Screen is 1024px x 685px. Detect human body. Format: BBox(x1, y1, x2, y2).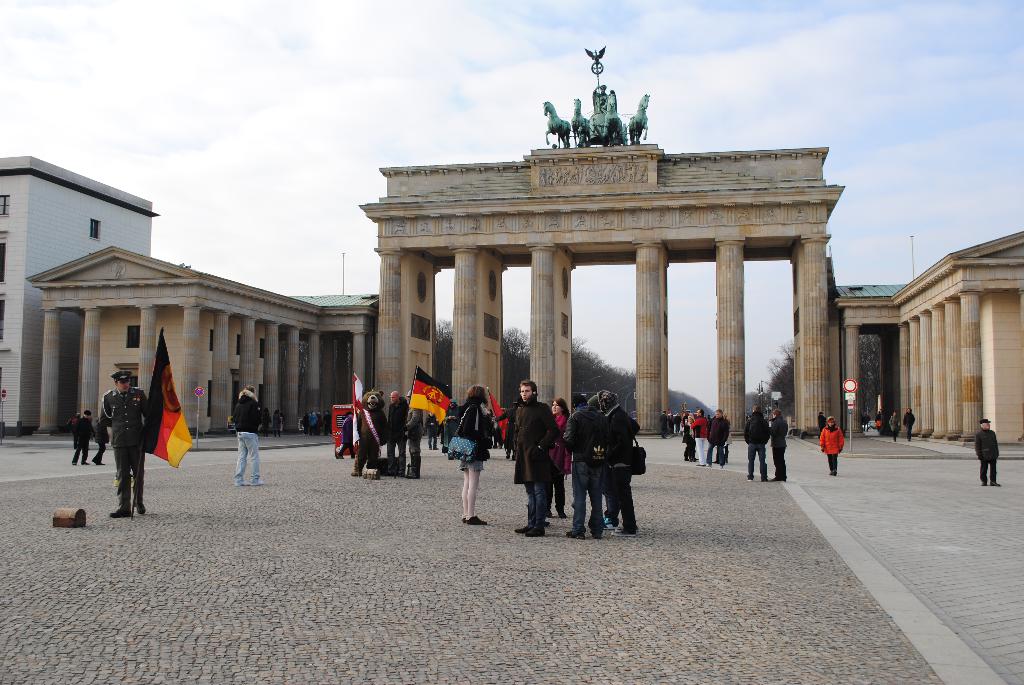
BBox(712, 419, 730, 465).
